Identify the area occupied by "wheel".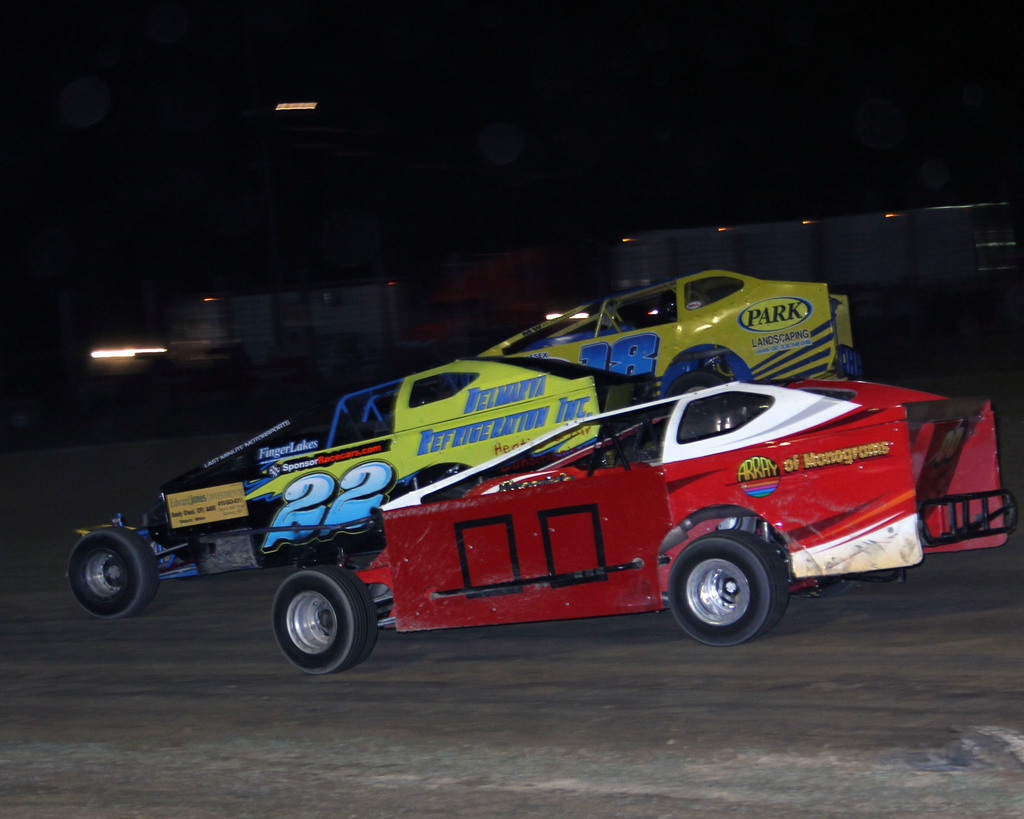
Area: crop(275, 567, 374, 669).
